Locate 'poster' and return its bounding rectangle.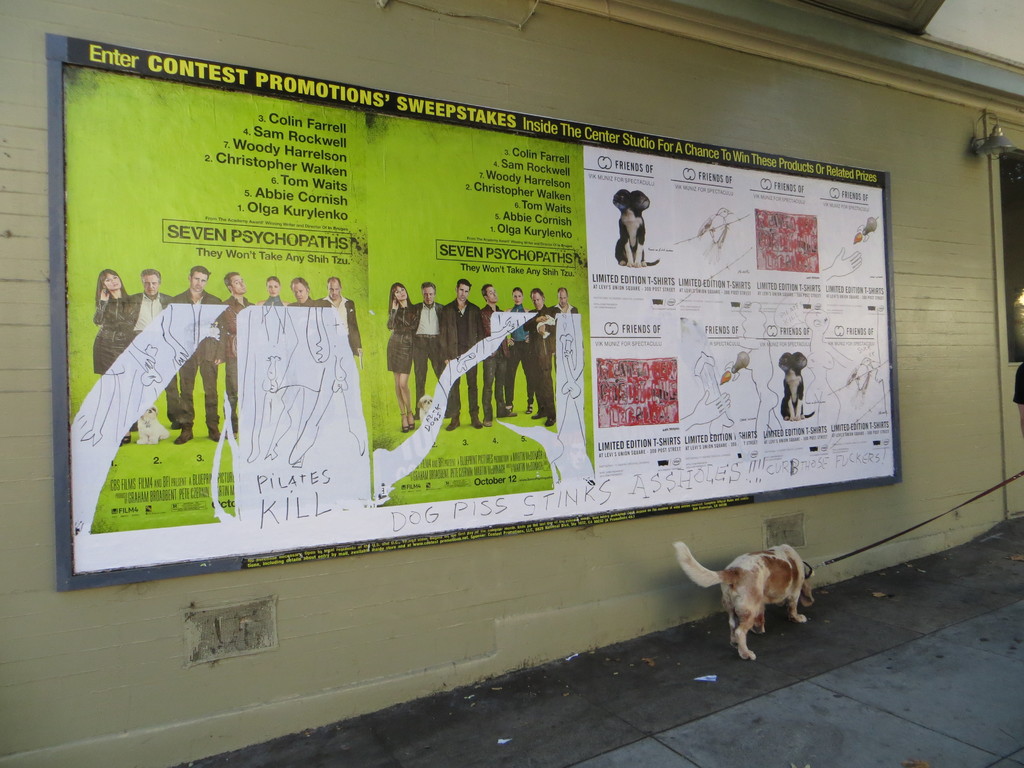
left=61, top=67, right=895, bottom=577.
